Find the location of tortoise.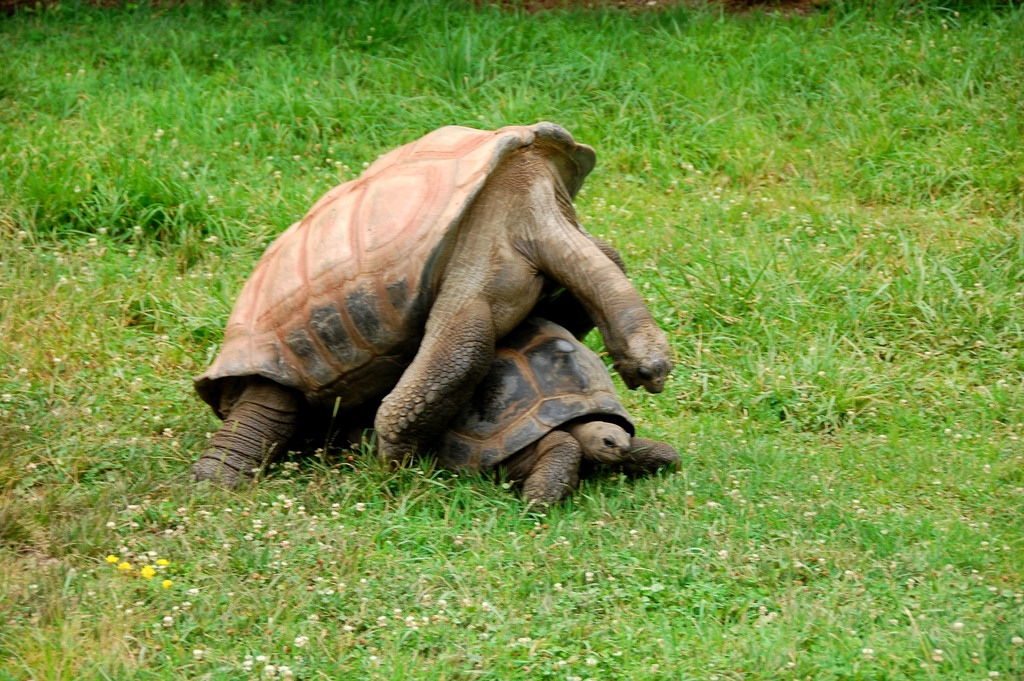
Location: 184 119 678 498.
